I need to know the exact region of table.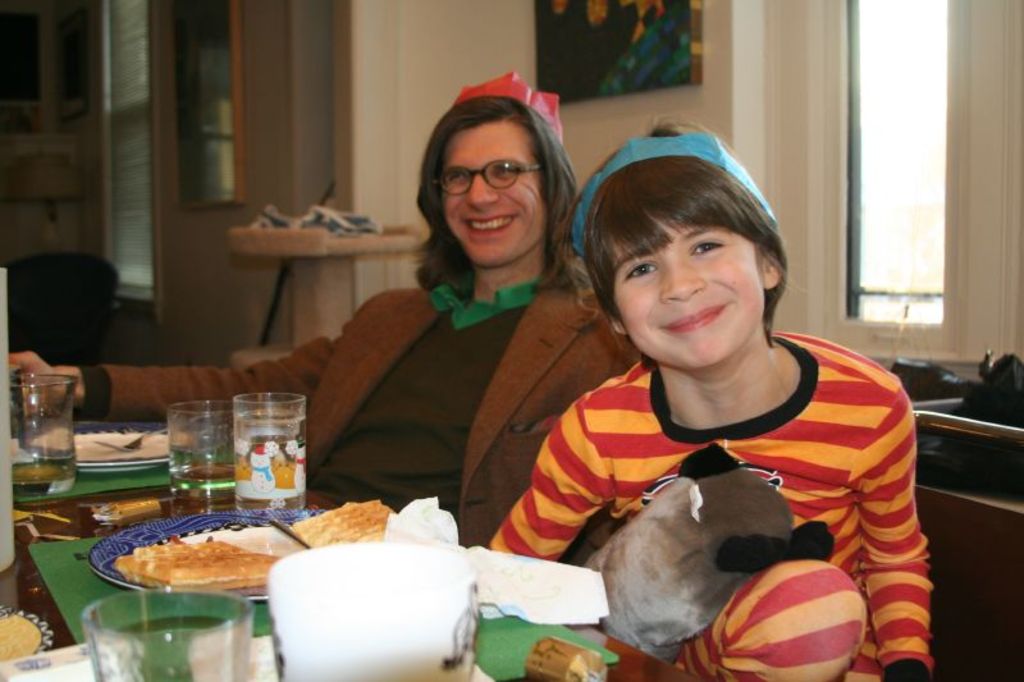
Region: rect(0, 417, 707, 681).
